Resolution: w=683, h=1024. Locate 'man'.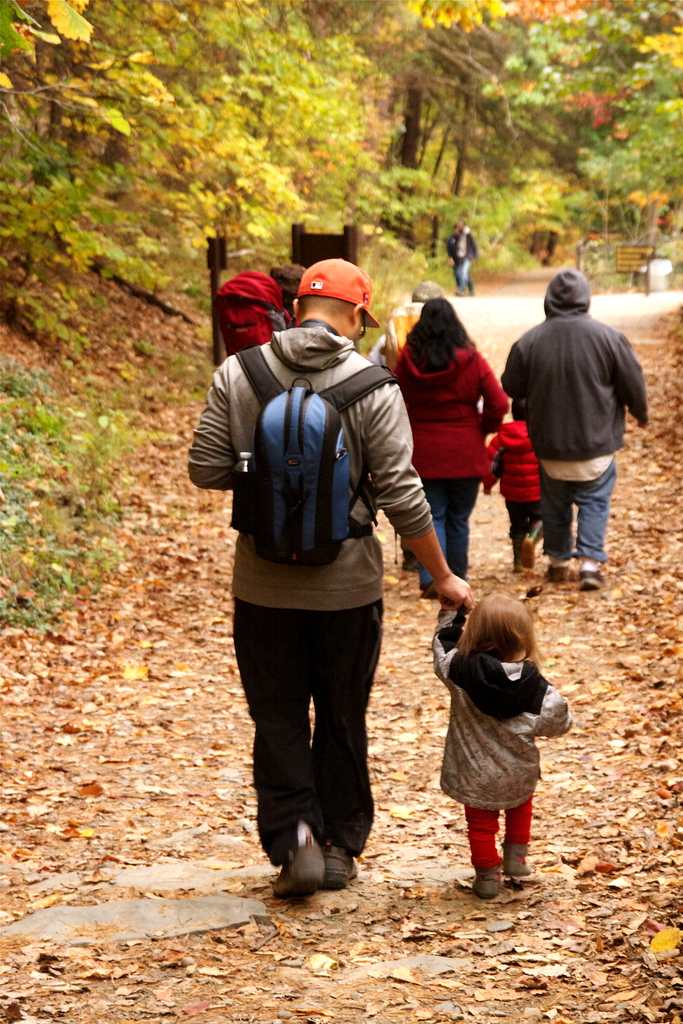
box=[495, 260, 645, 583].
